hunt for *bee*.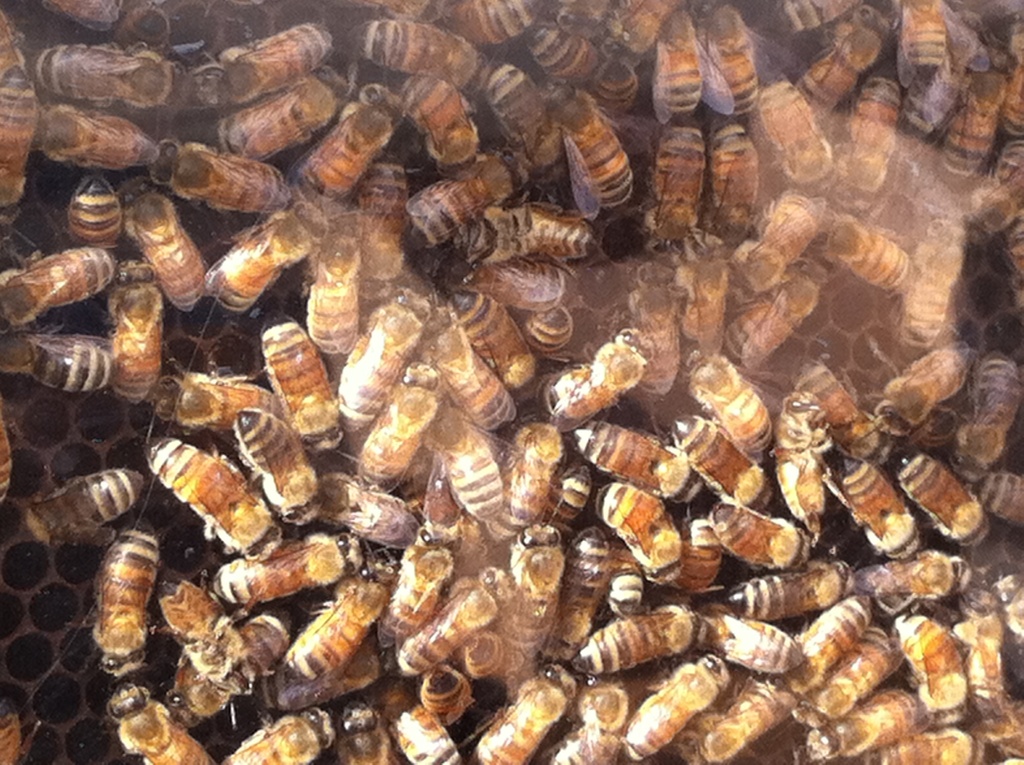
Hunted down at 292/76/411/208.
